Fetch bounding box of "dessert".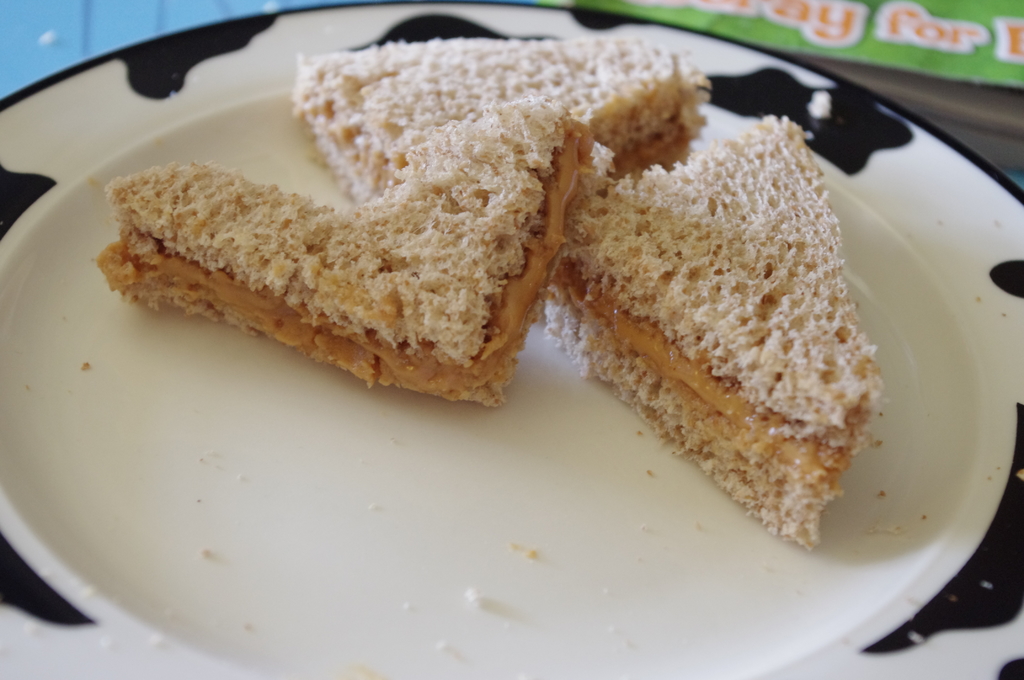
Bbox: box(105, 101, 596, 400).
